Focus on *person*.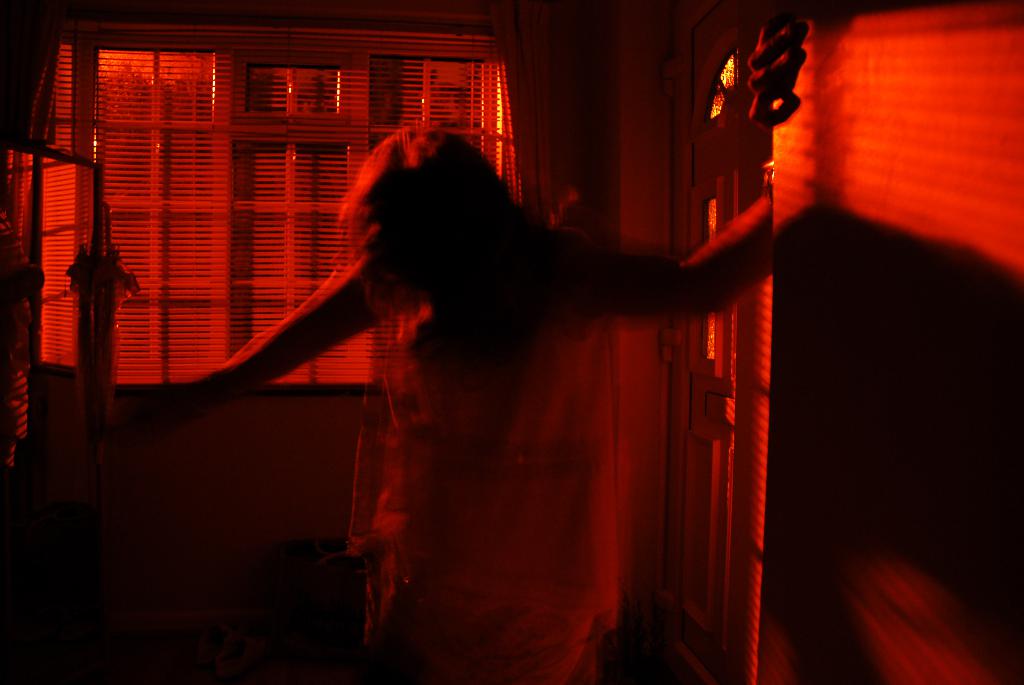
Focused at Rect(152, 116, 775, 684).
